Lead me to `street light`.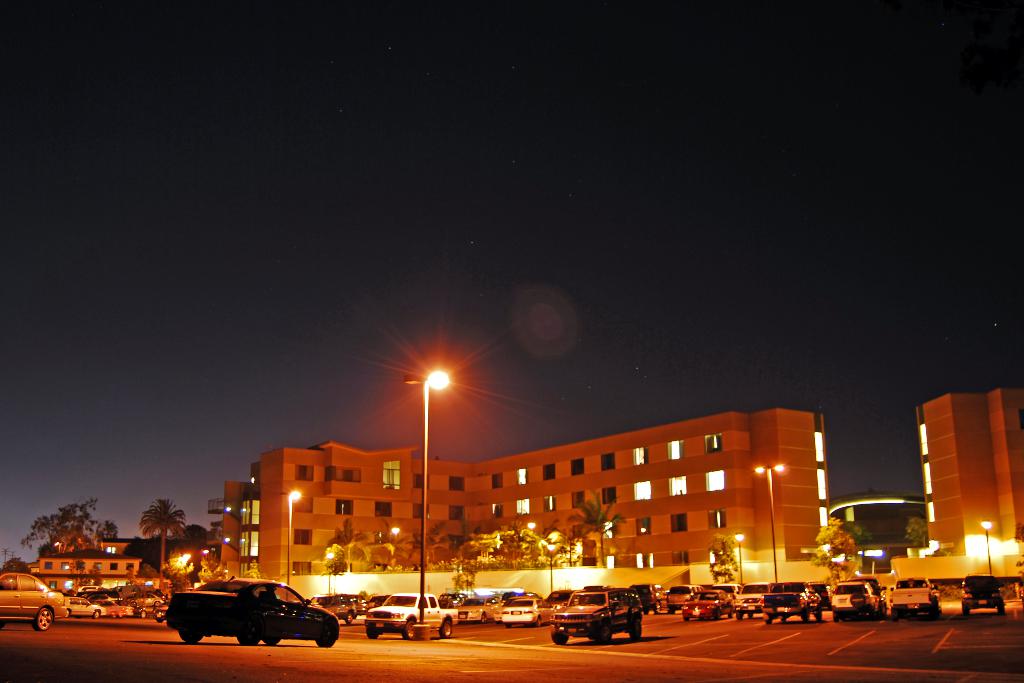
Lead to x1=752, y1=461, x2=785, y2=582.
